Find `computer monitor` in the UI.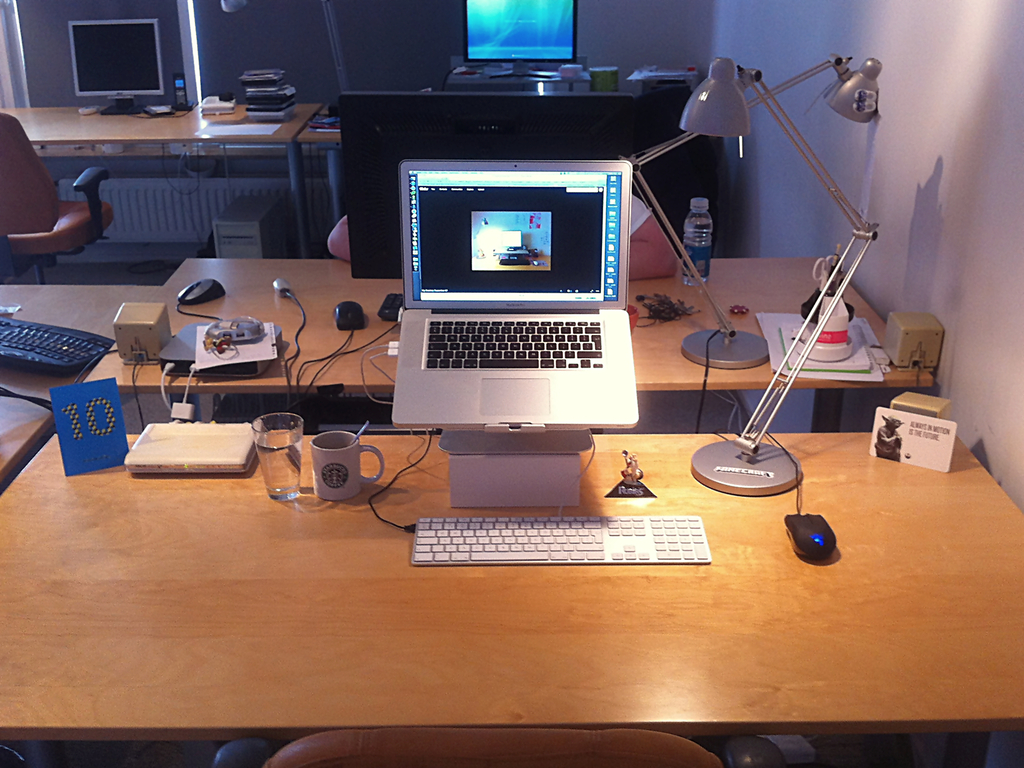
UI element at left=463, top=0, right=578, bottom=62.
